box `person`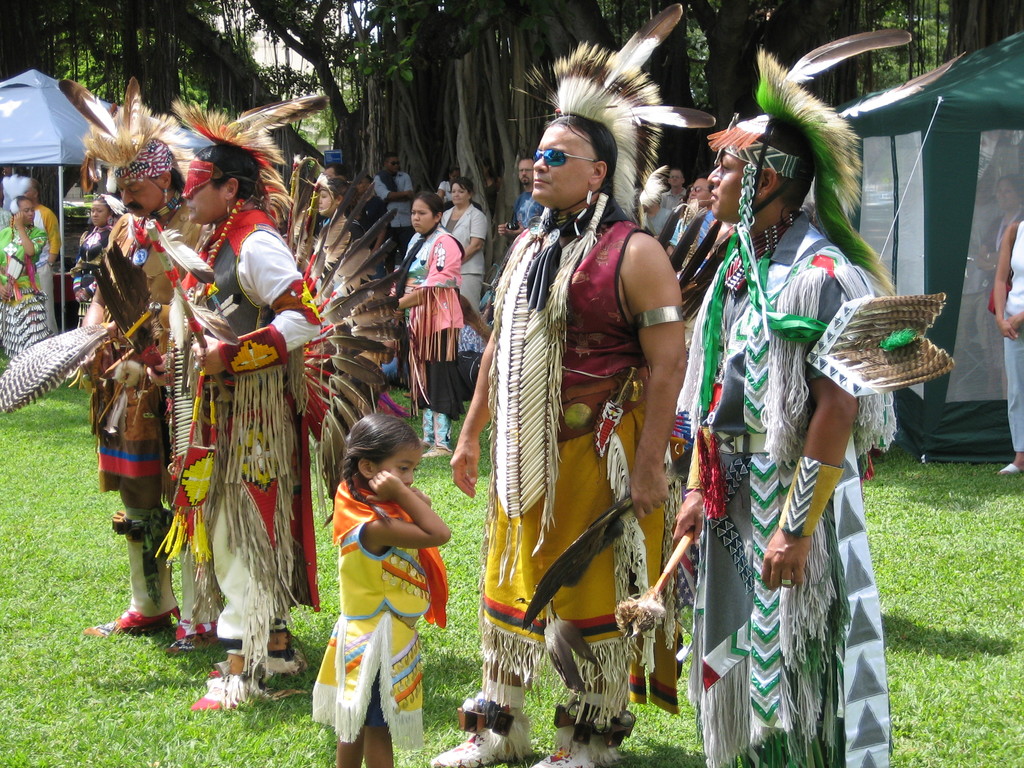
[left=372, top=319, right=412, bottom=387]
